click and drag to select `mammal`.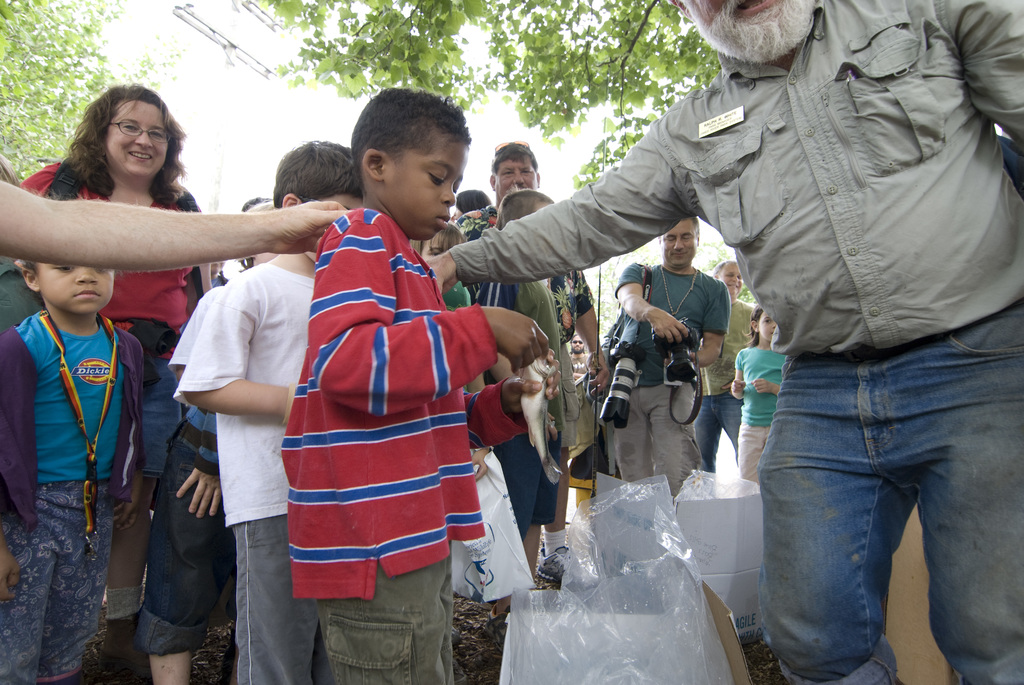
Selection: {"x1": 224, "y1": 83, "x2": 602, "y2": 637}.
